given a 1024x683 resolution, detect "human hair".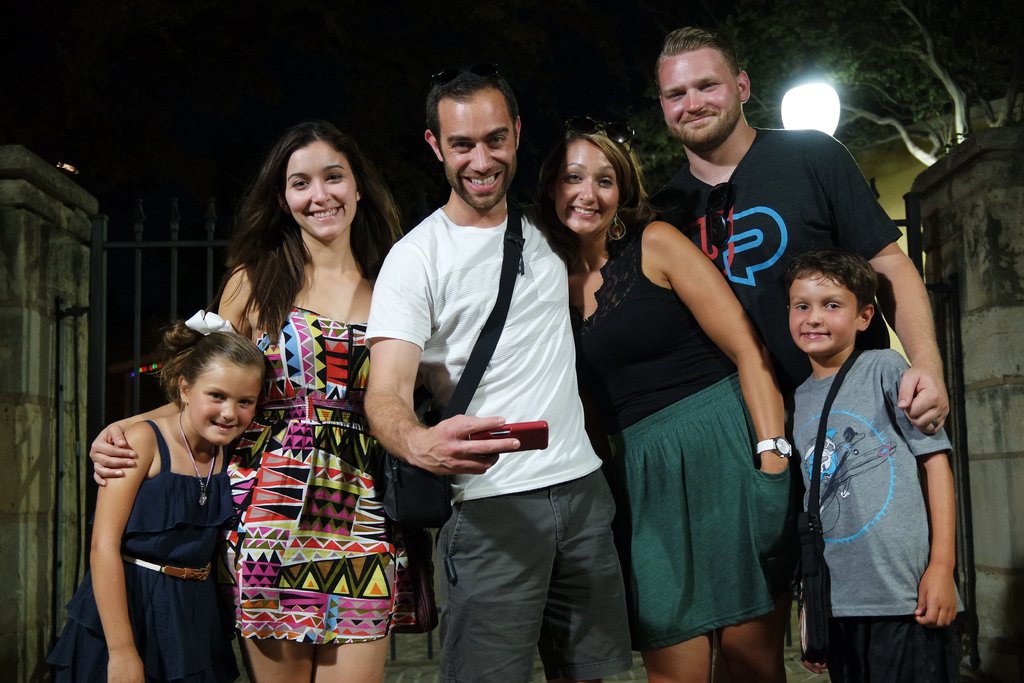
{"left": 653, "top": 24, "right": 740, "bottom": 97}.
